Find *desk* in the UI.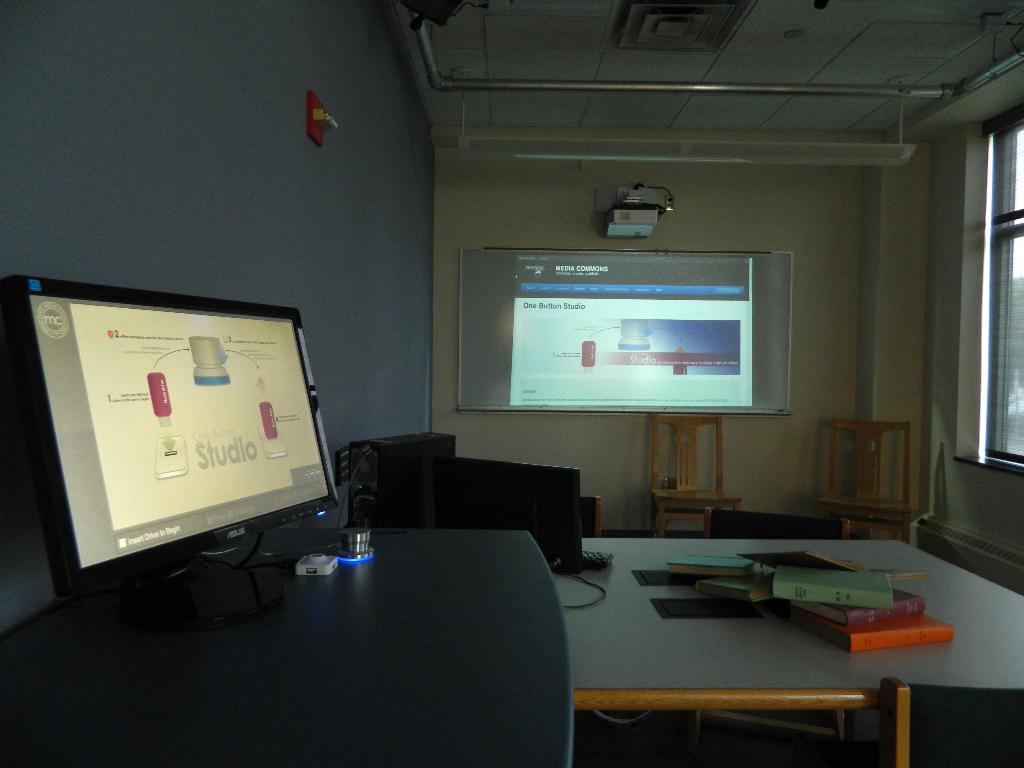
UI element at <box>304,490,984,746</box>.
